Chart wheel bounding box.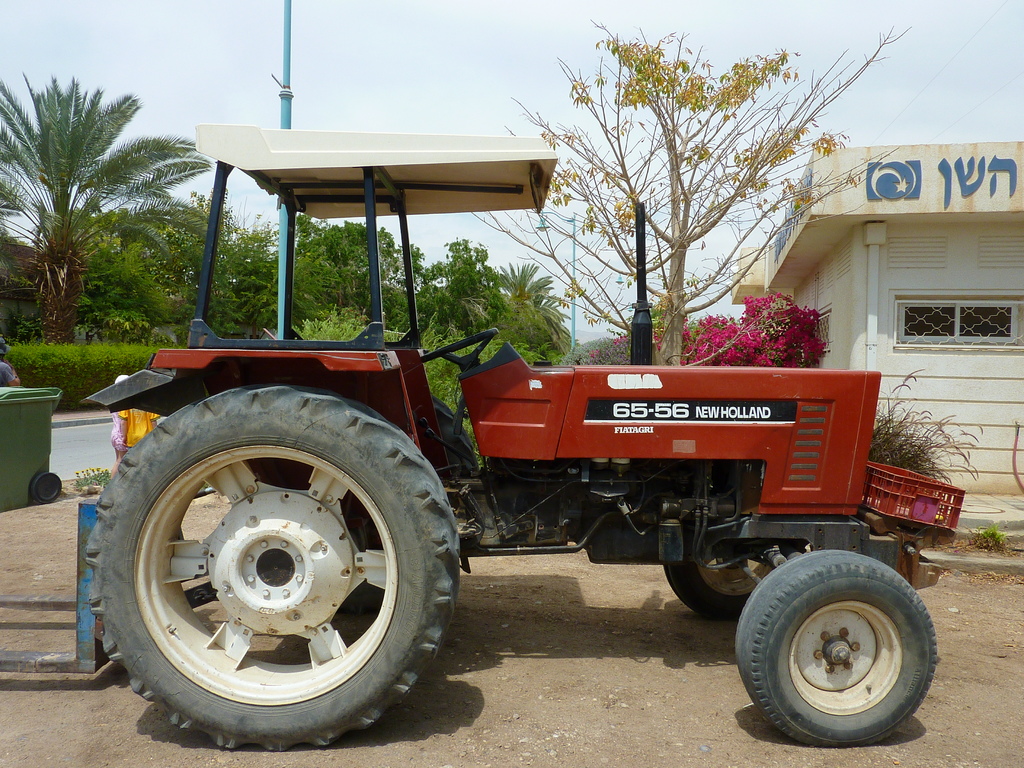
Charted: [80,368,463,750].
